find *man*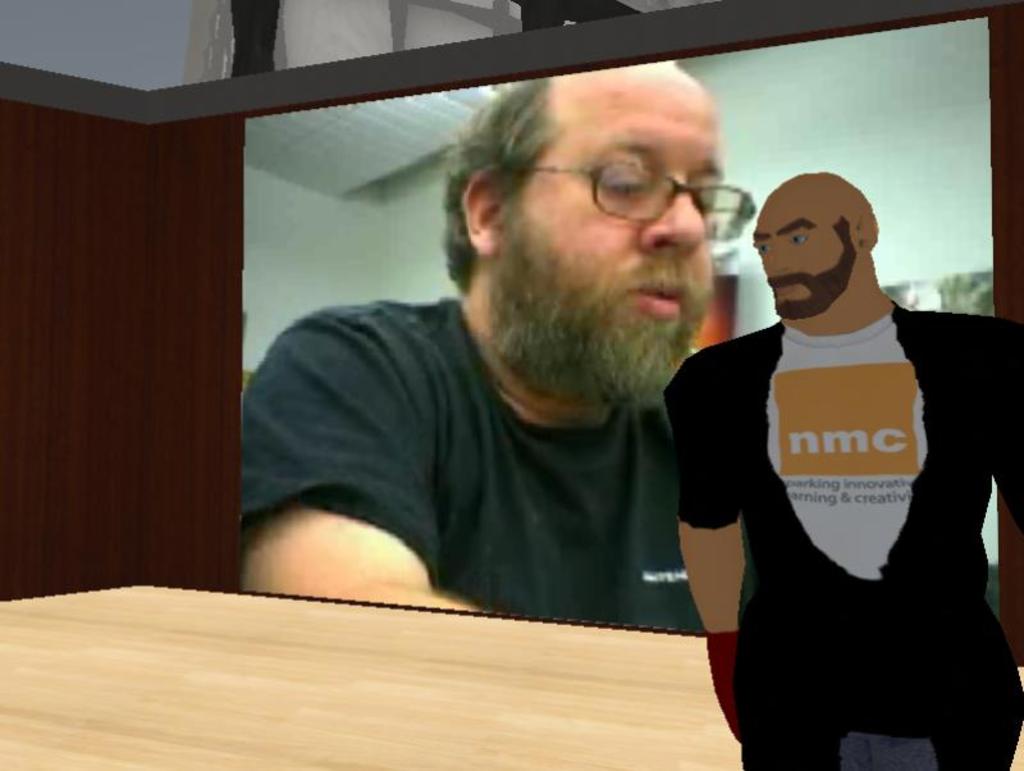
663,172,1023,770
